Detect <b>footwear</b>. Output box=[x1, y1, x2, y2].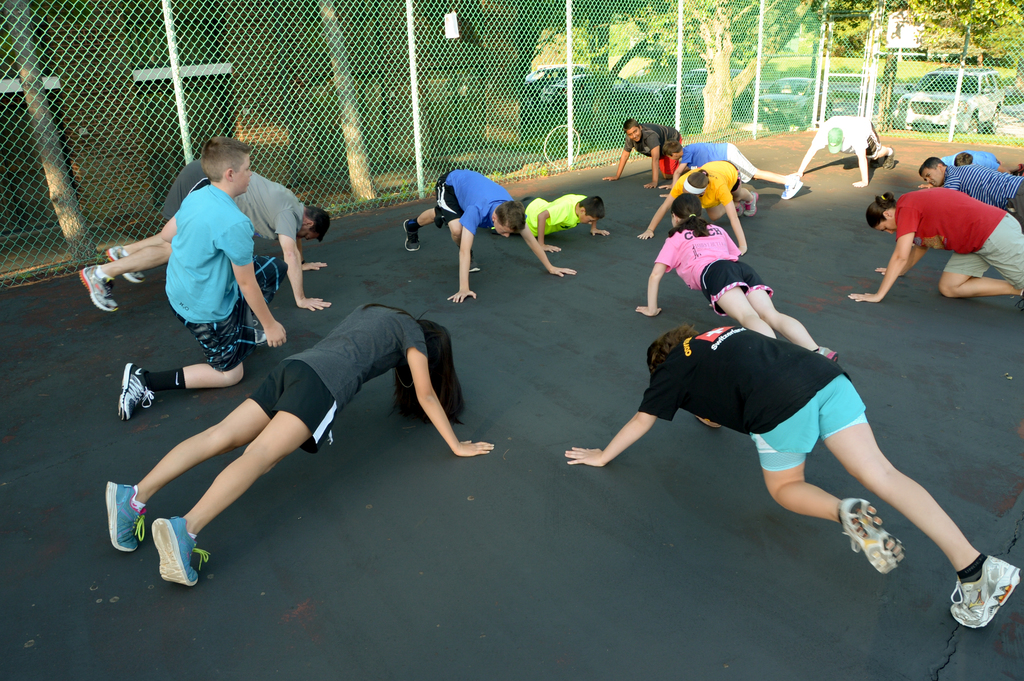
box=[106, 479, 145, 552].
